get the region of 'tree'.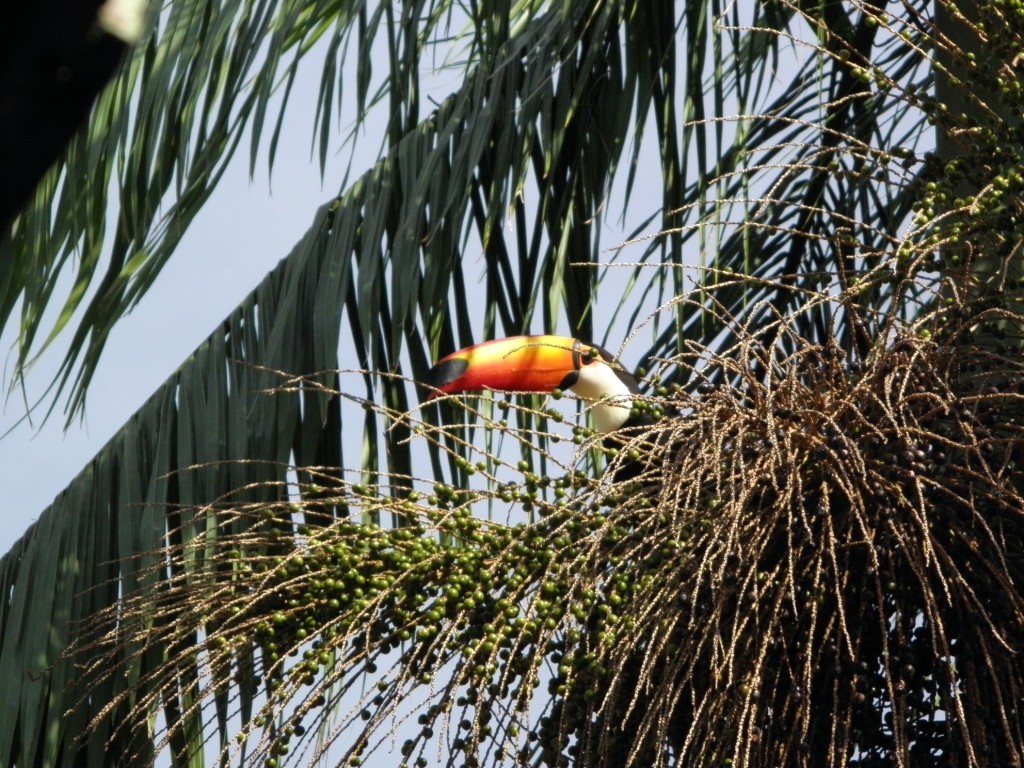
[left=0, top=0, right=995, bottom=733].
